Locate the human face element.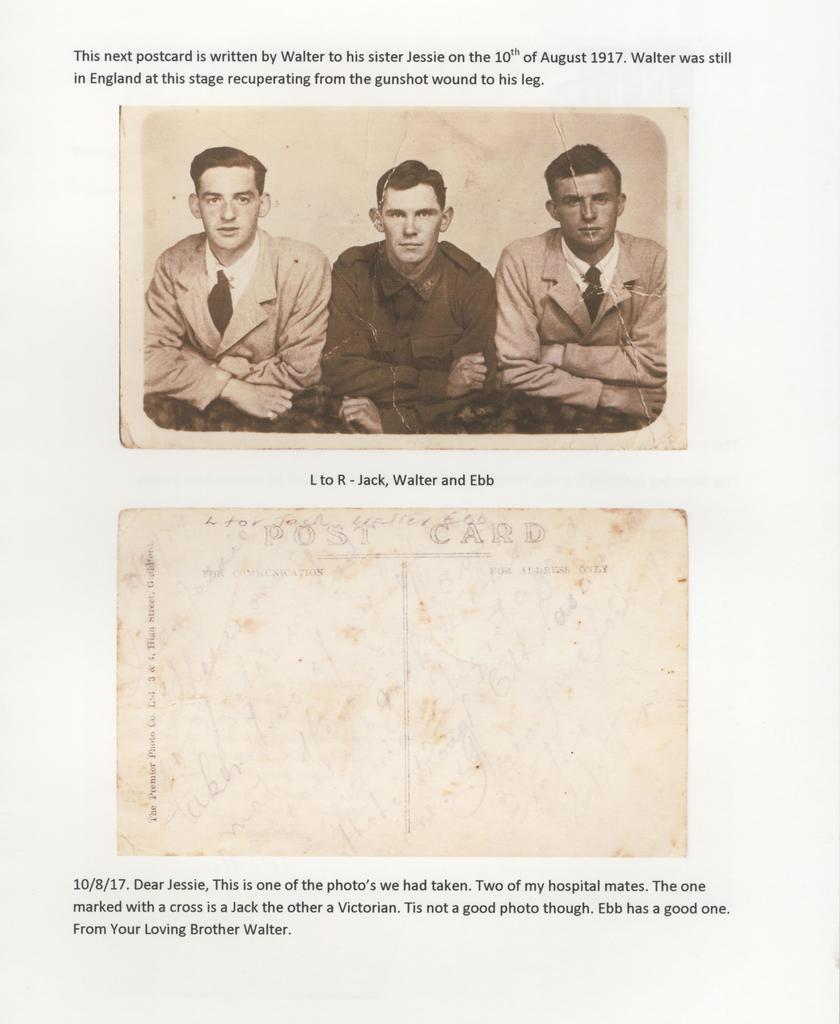
Element bbox: (556, 173, 616, 246).
